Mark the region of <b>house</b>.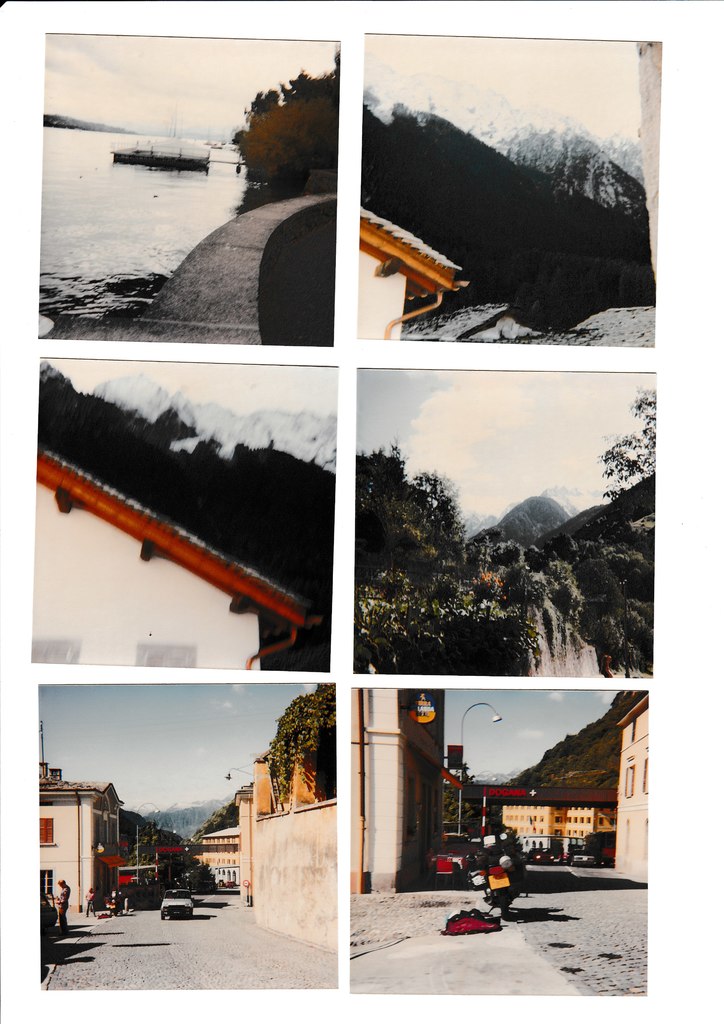
Region: left=609, top=687, right=667, bottom=876.
